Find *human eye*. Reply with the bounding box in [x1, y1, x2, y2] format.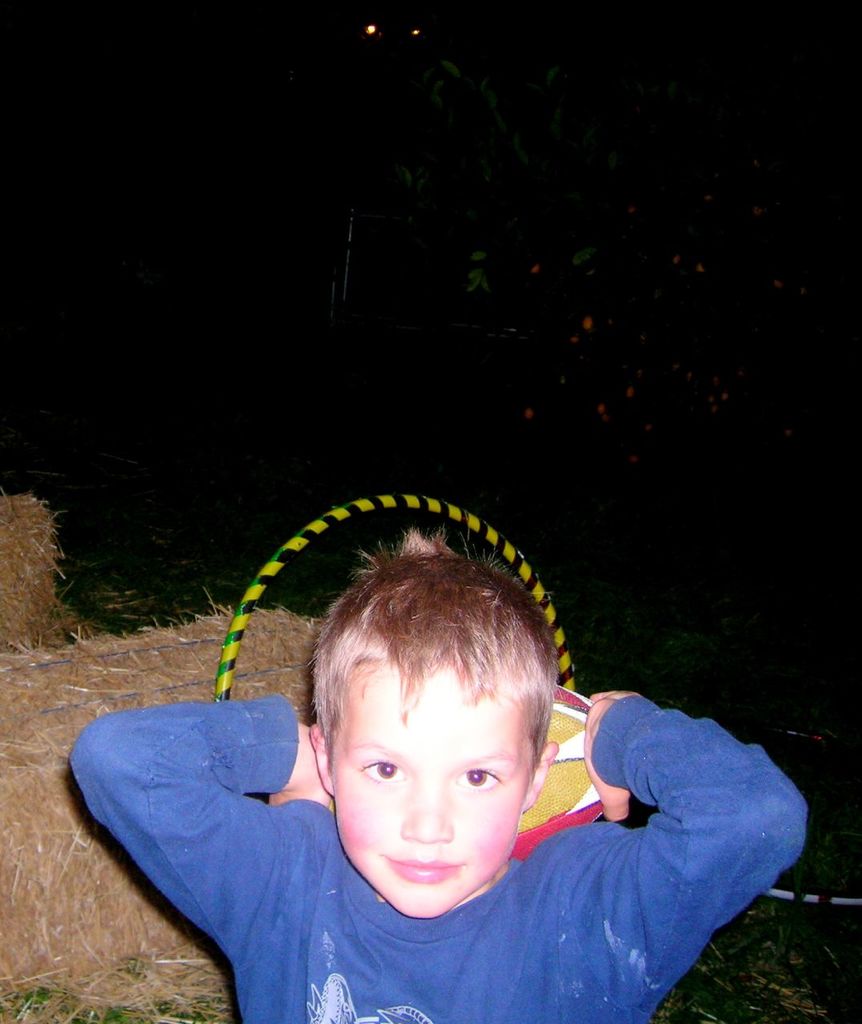
[453, 765, 504, 791].
